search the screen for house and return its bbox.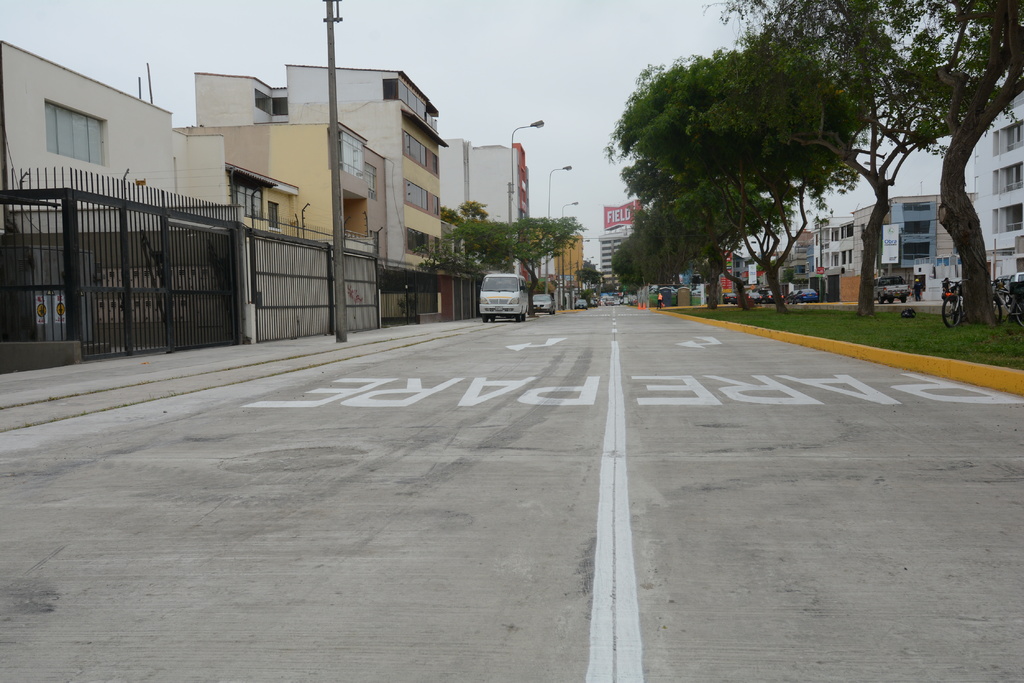
Found: x1=431 y1=126 x2=531 y2=317.
